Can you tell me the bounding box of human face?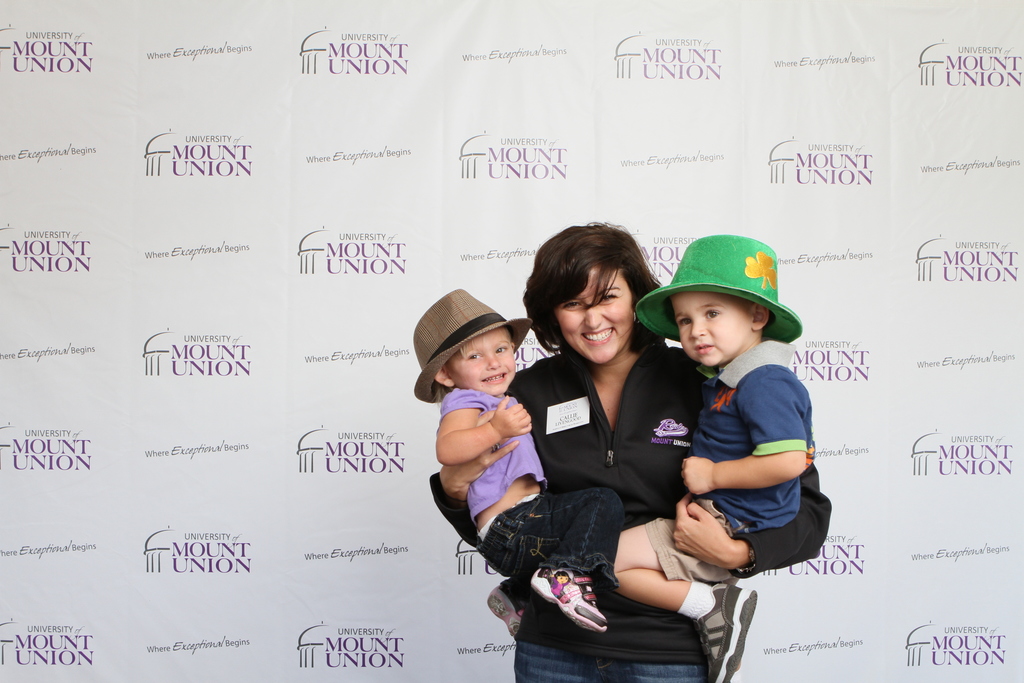
{"x1": 673, "y1": 295, "x2": 749, "y2": 366}.
